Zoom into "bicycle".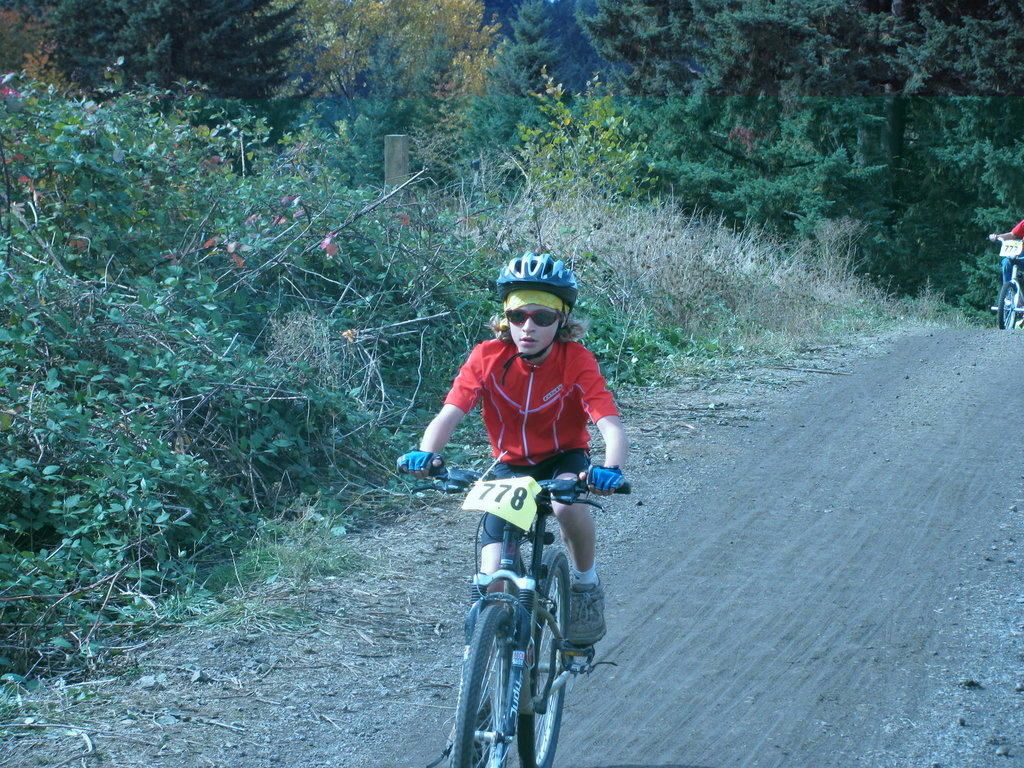
Zoom target: [440, 446, 614, 758].
